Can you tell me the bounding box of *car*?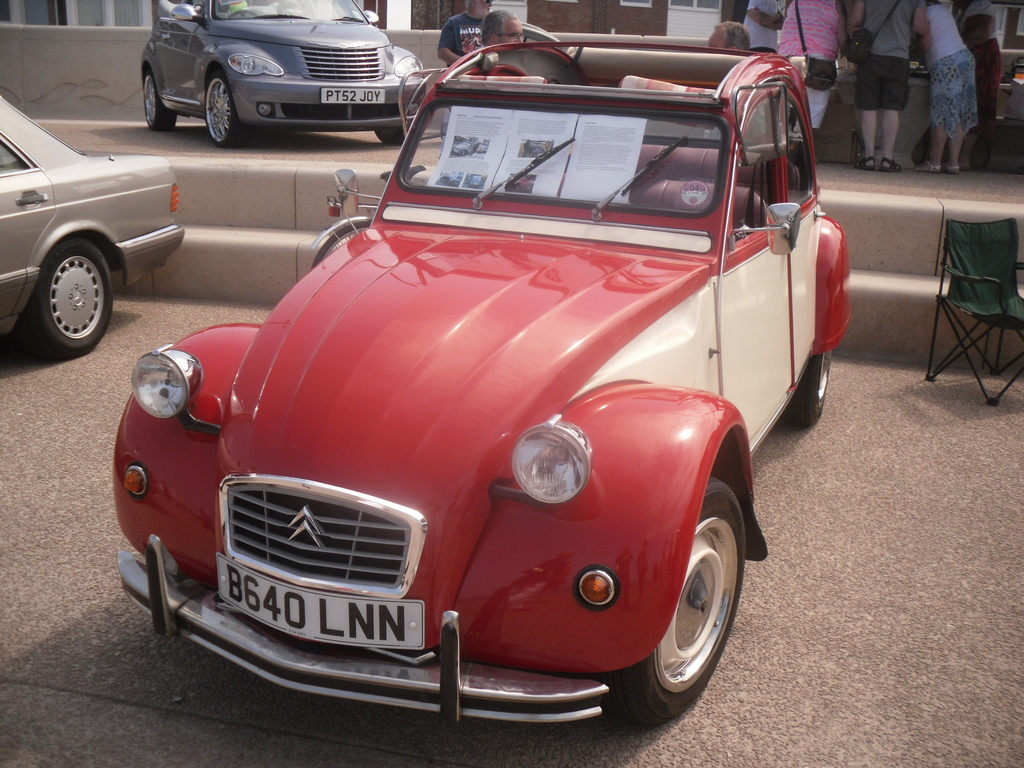
0/93/185/355.
